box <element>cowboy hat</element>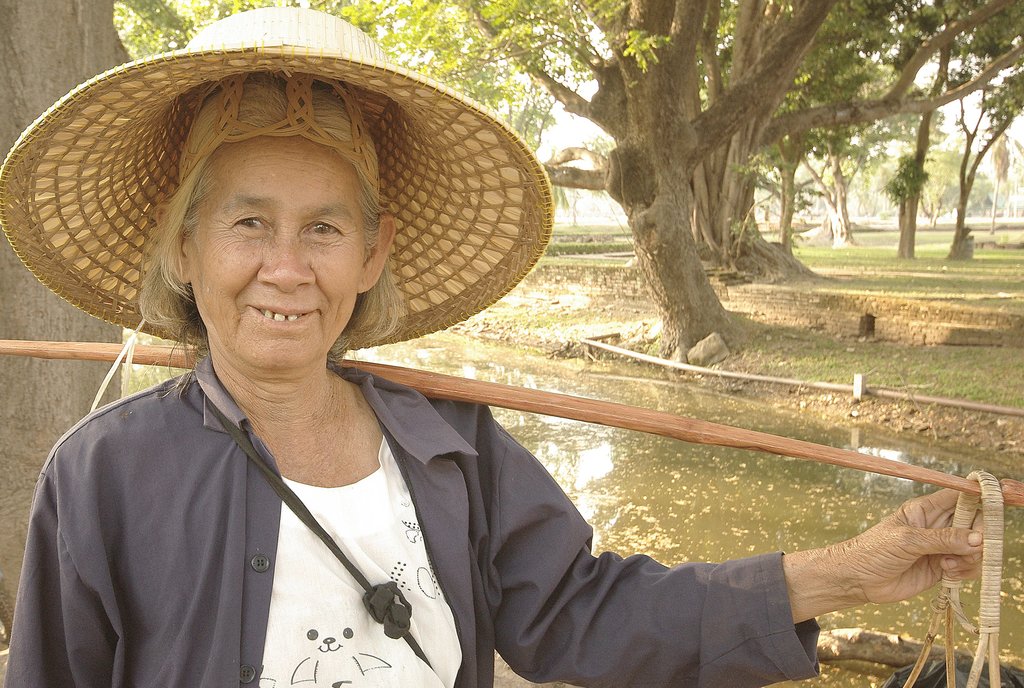
bbox=[0, 6, 556, 354]
